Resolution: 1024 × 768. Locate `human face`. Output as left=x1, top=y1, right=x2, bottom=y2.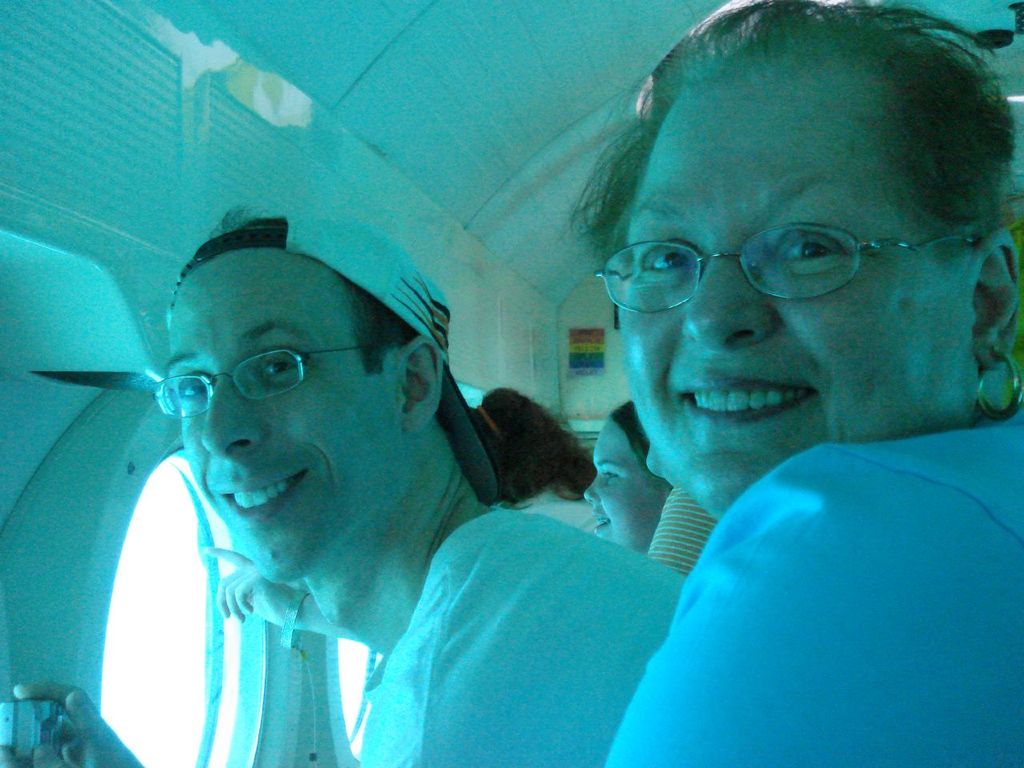
left=585, top=421, right=659, bottom=549.
